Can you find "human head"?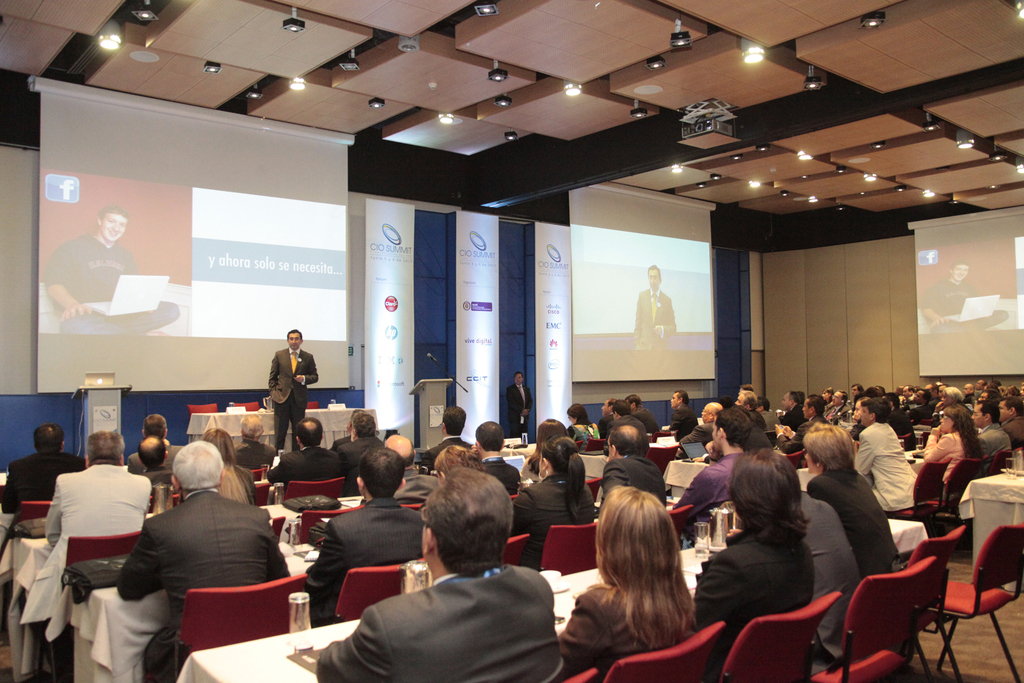
Yes, bounding box: detection(83, 431, 125, 468).
